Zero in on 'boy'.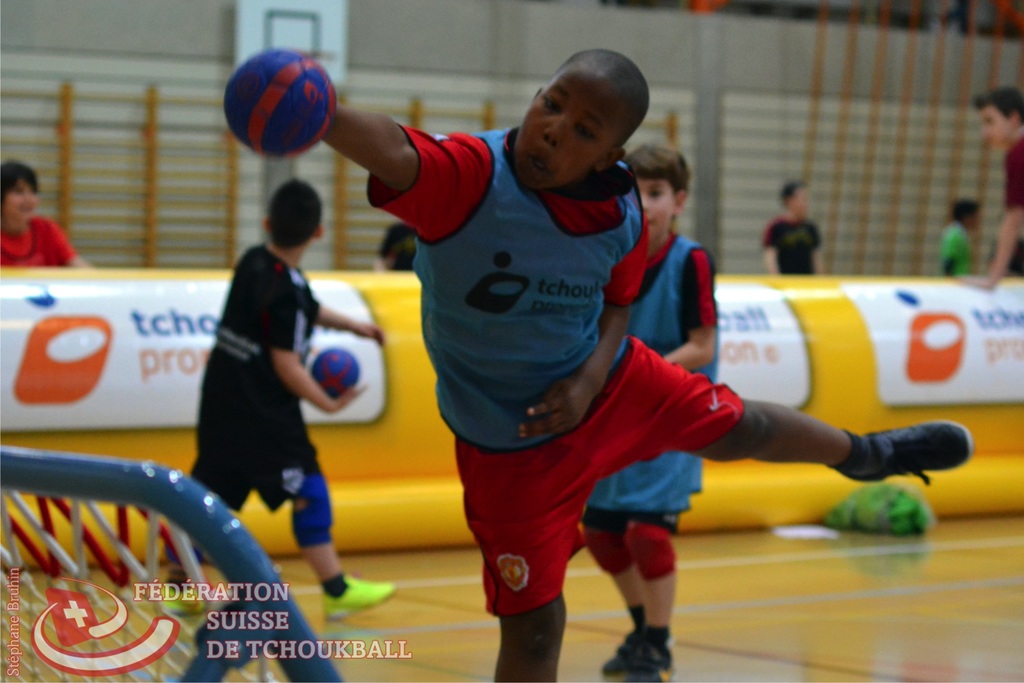
Zeroed in: [155, 186, 398, 609].
